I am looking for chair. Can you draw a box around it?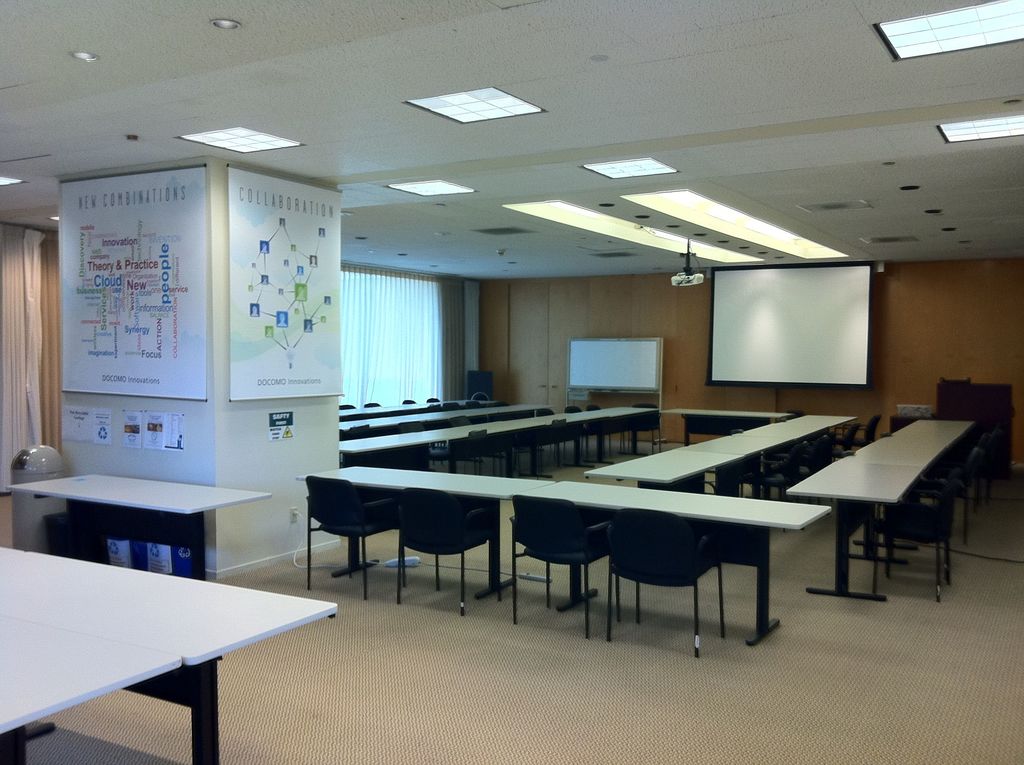
Sure, the bounding box is (x1=584, y1=401, x2=611, y2=455).
